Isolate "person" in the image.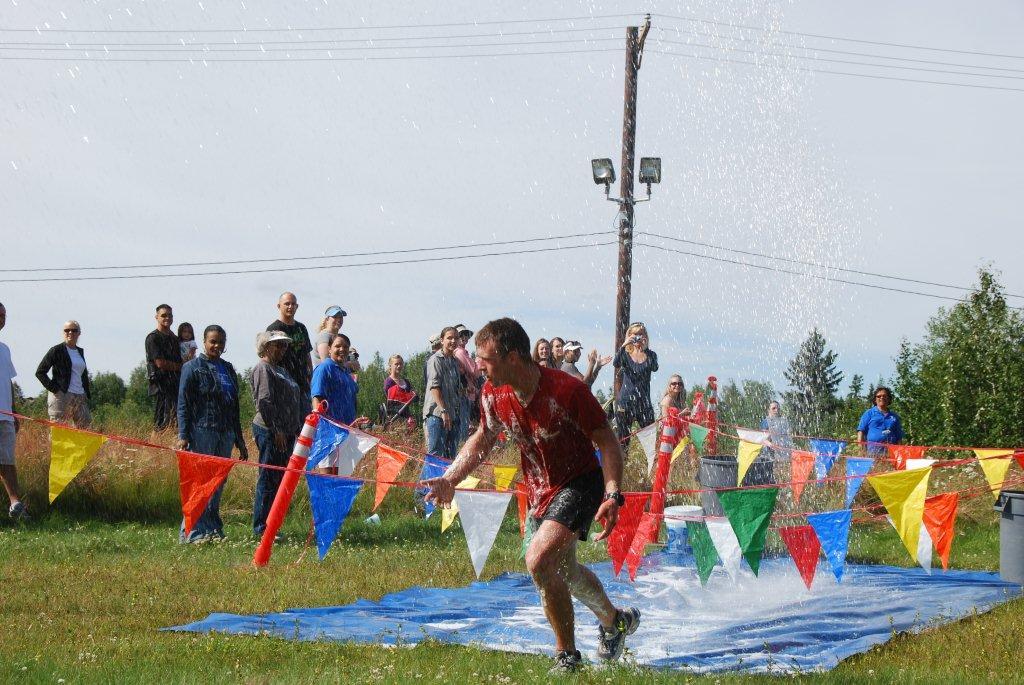
Isolated region: (309,331,355,507).
